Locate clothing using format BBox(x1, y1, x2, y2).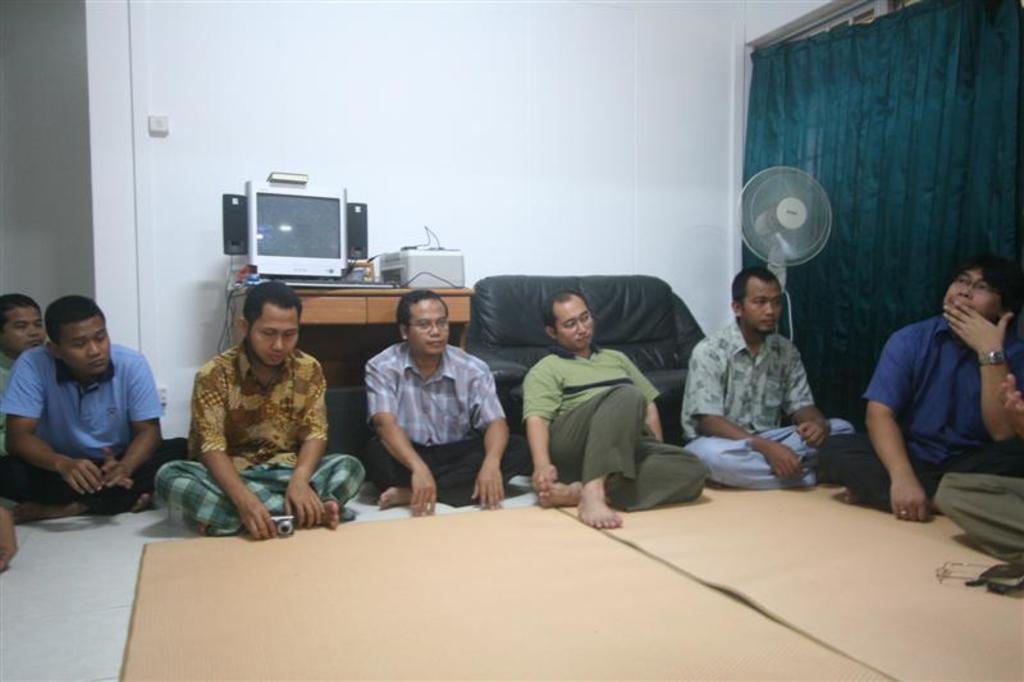
BBox(150, 335, 362, 543).
